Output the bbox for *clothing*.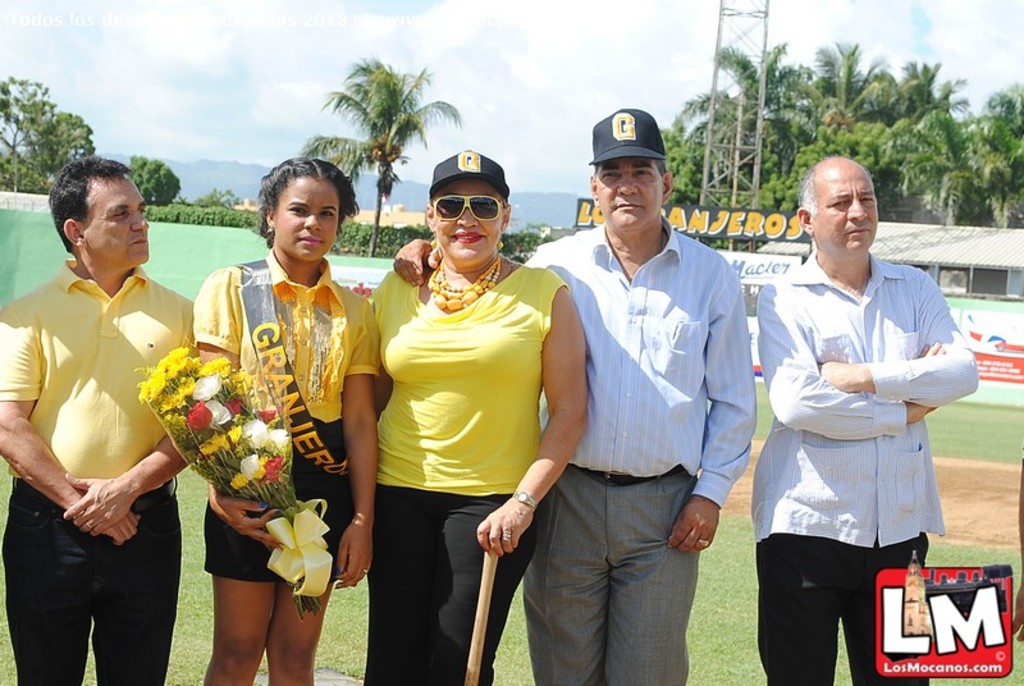
box(0, 259, 198, 685).
